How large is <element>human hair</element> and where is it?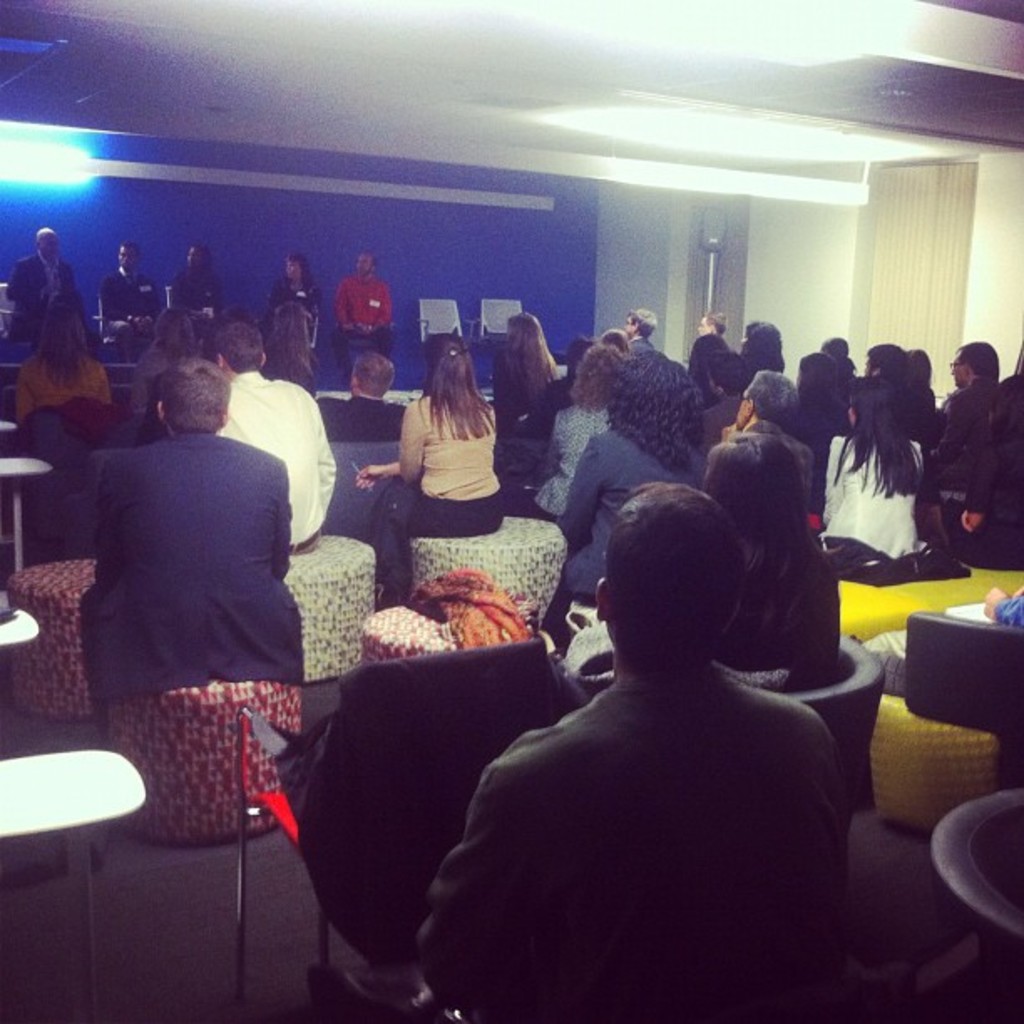
Bounding box: l=157, t=355, r=231, b=437.
